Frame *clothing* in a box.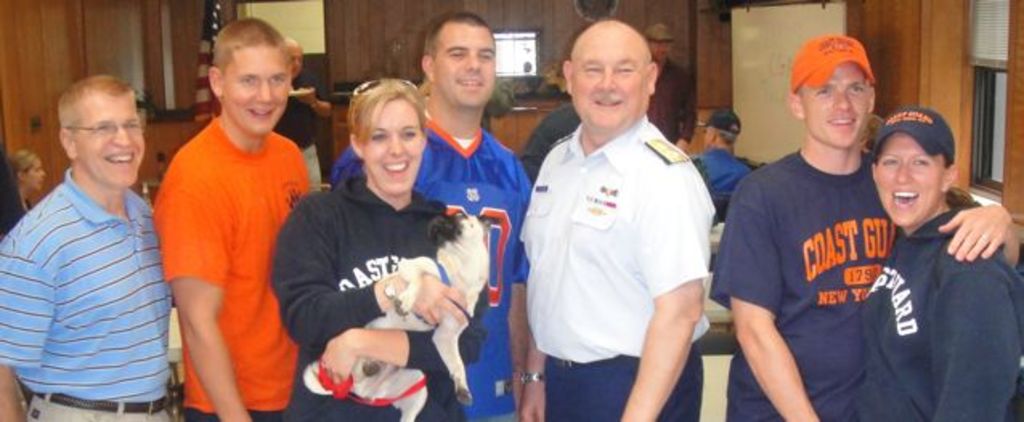
152, 108, 311, 420.
